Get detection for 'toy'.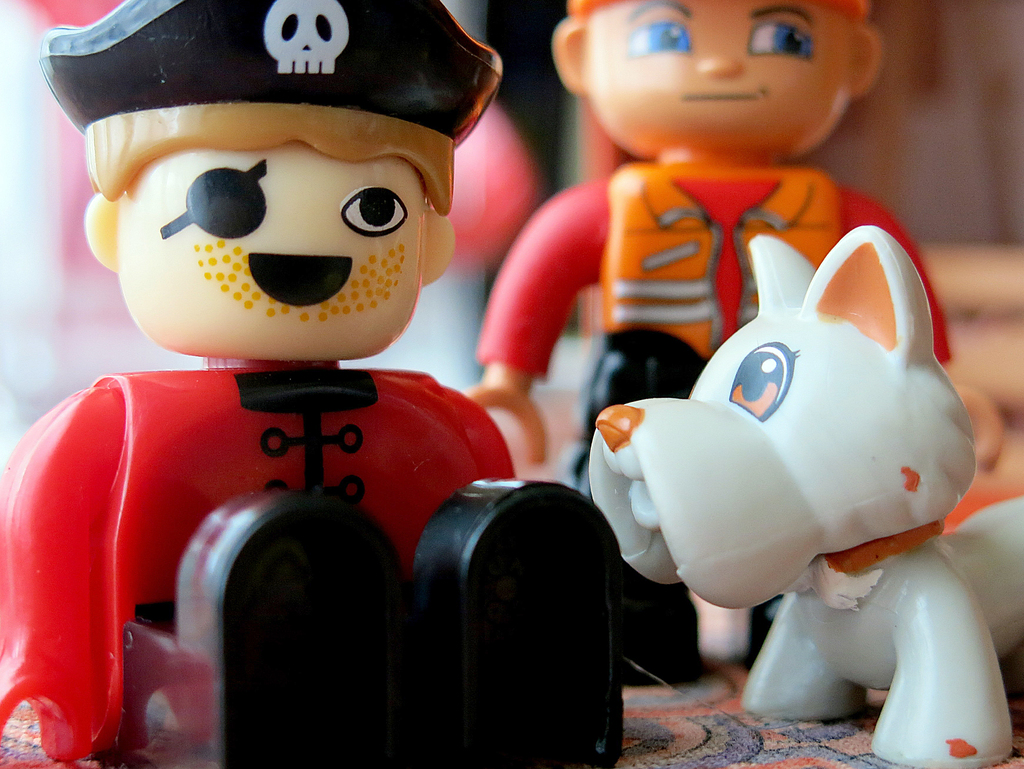
Detection: 585 223 1023 768.
